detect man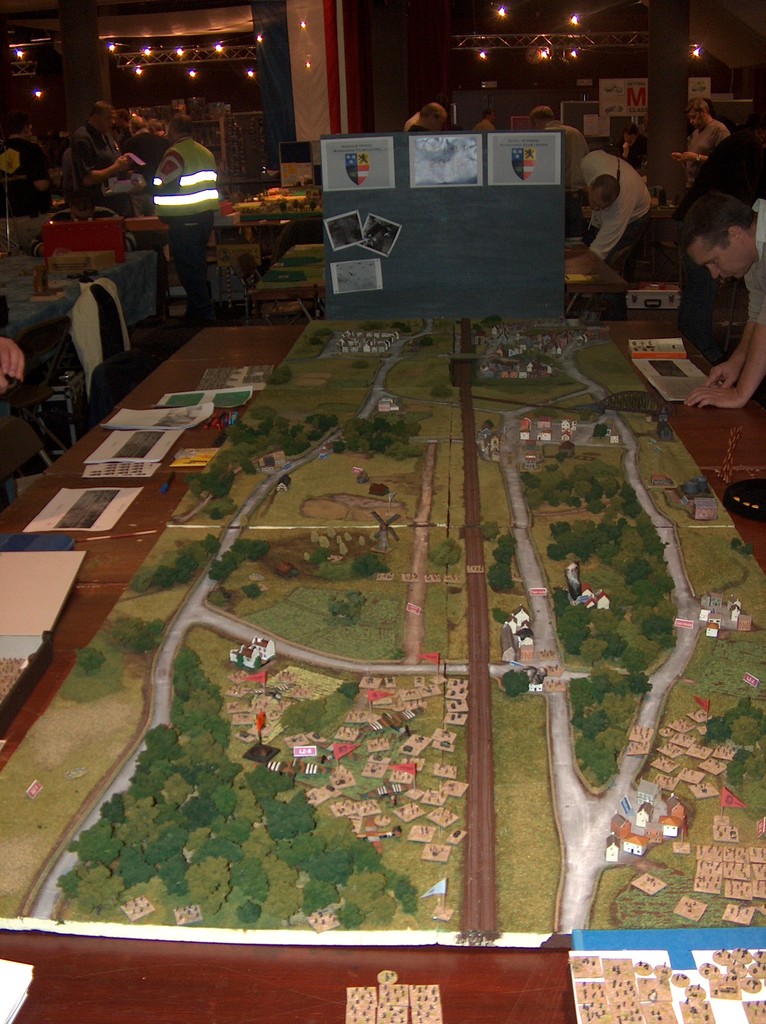
box(71, 95, 139, 190)
